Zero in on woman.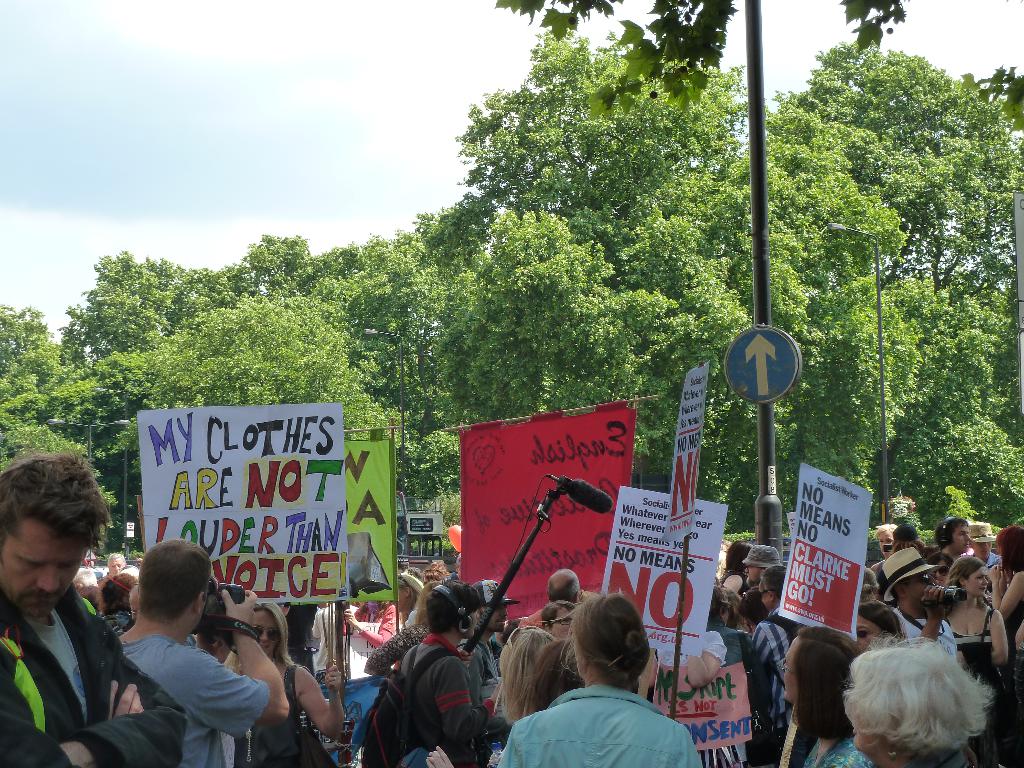
Zeroed in: (749, 622, 868, 767).
